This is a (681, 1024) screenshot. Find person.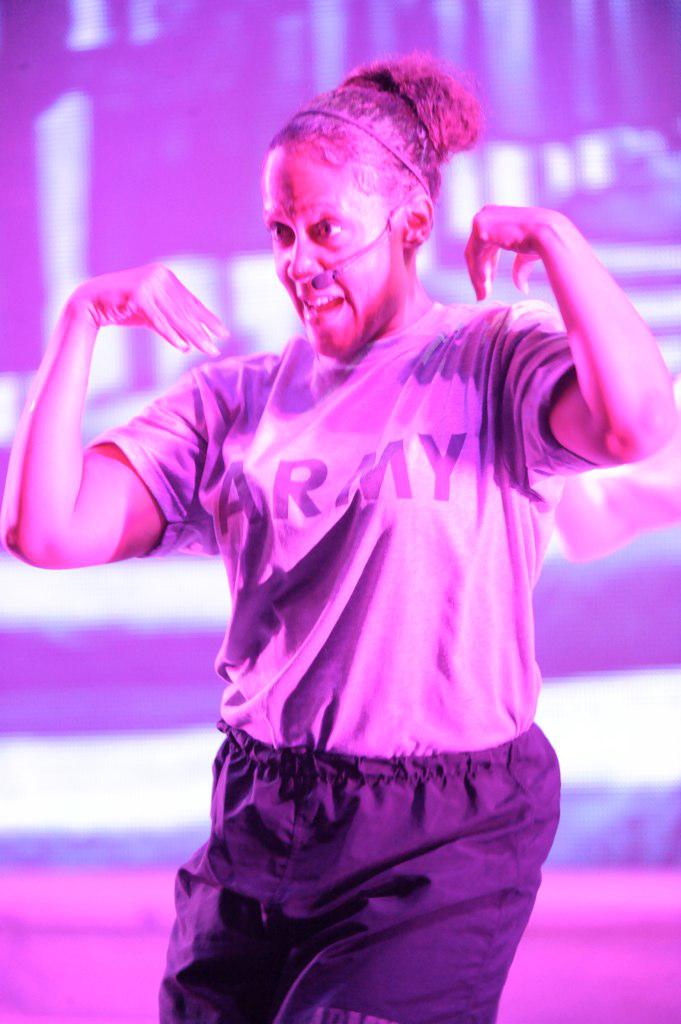
Bounding box: 0 43 680 1023.
